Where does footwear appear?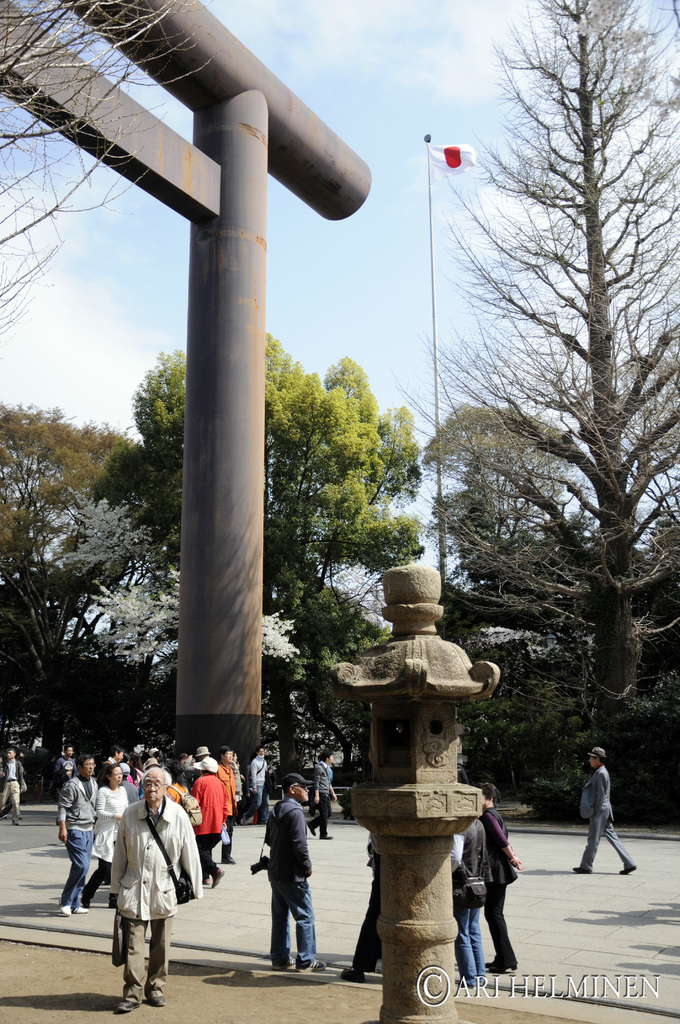
Appears at (12,820,17,828).
